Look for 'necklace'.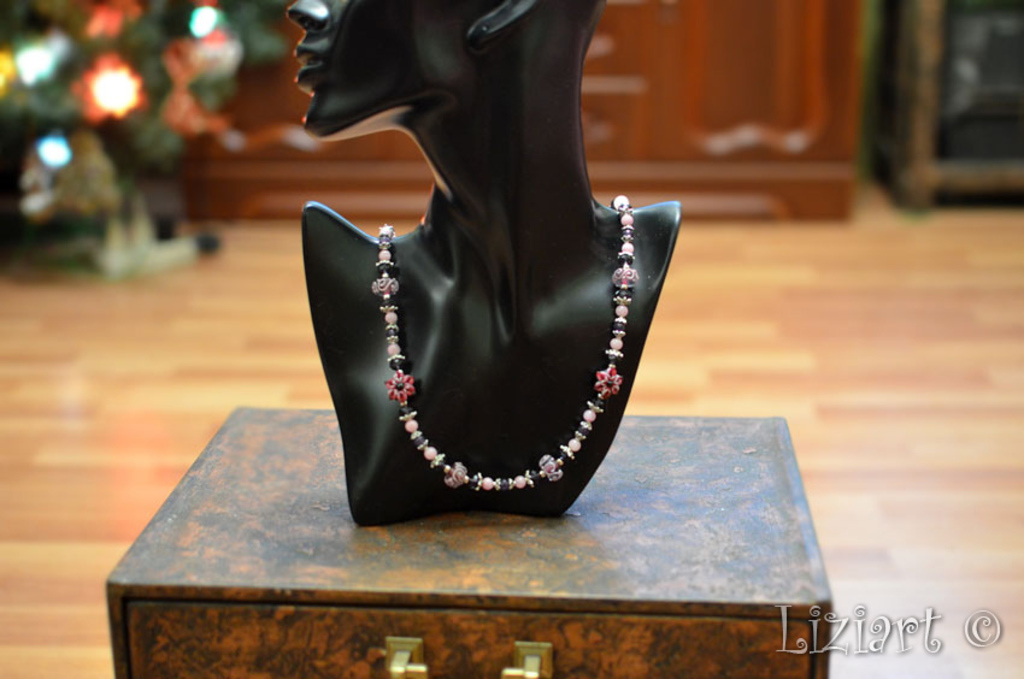
Found: (325, 173, 701, 519).
